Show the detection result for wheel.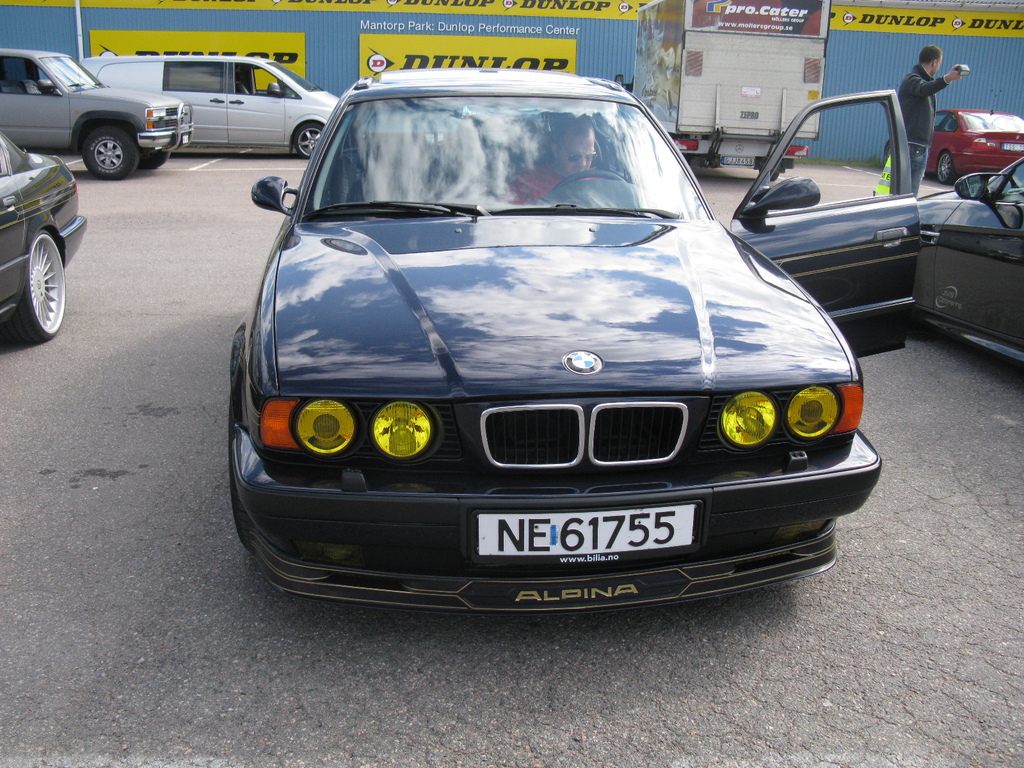
<box>294,119,324,156</box>.
